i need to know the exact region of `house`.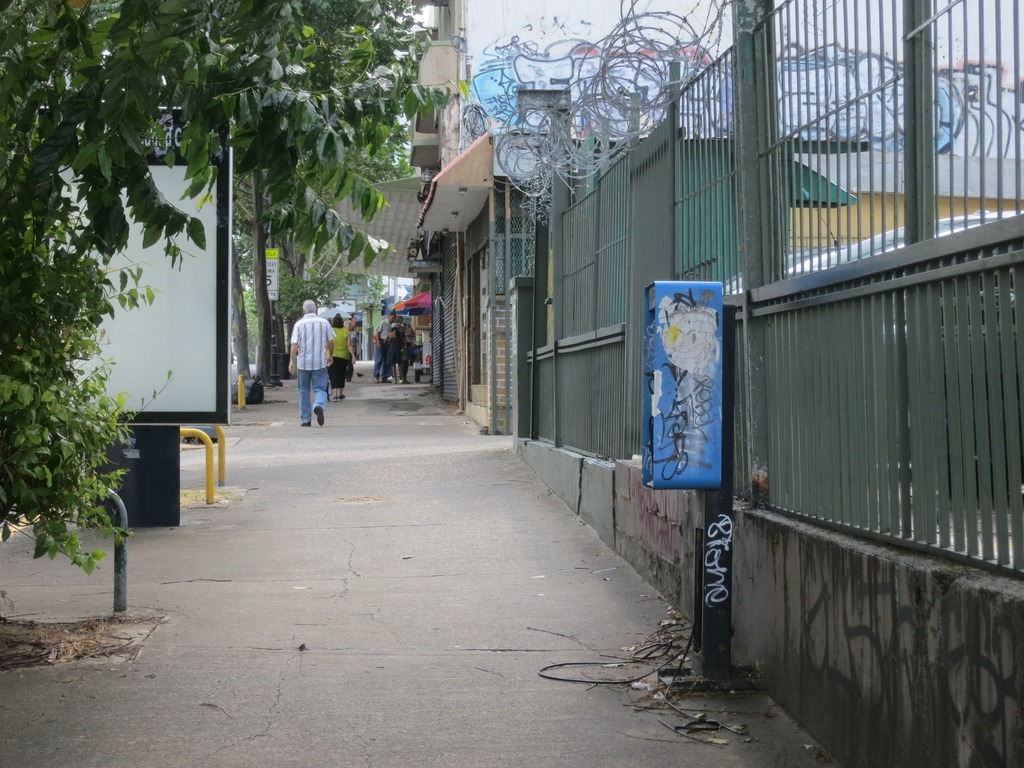
Region: 252 0 464 239.
